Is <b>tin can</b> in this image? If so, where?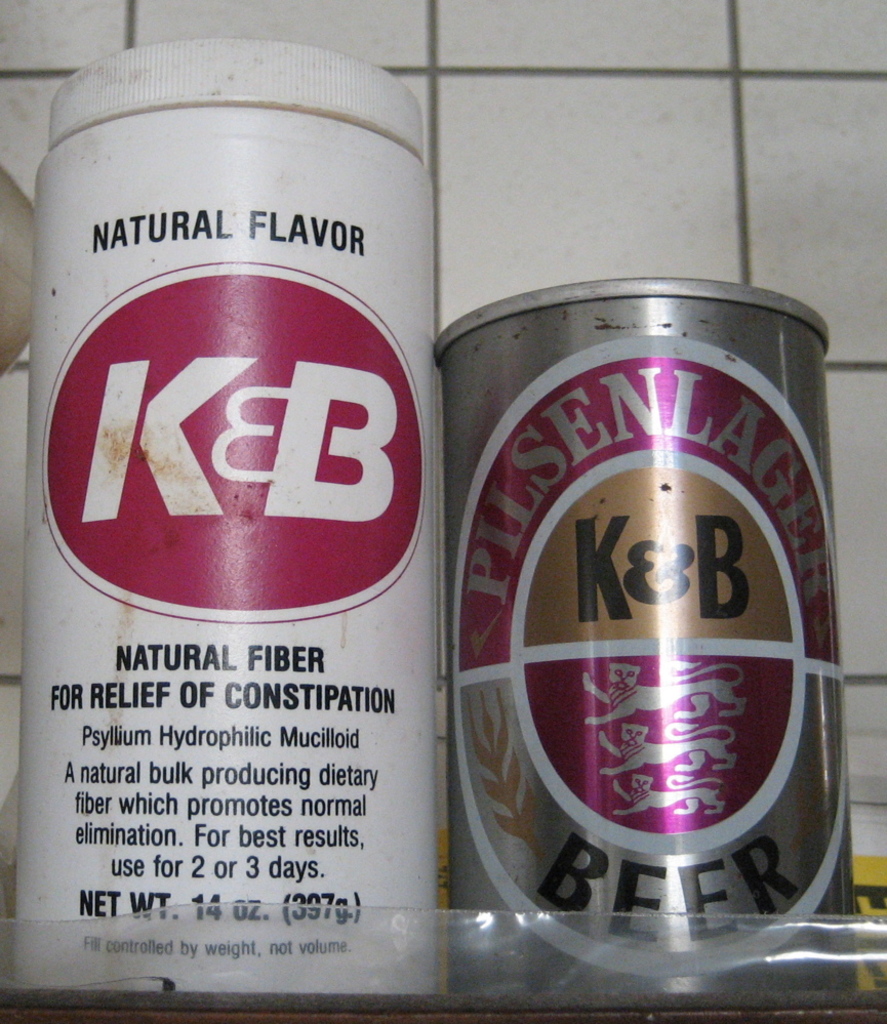
Yes, at (x1=431, y1=278, x2=862, y2=1013).
